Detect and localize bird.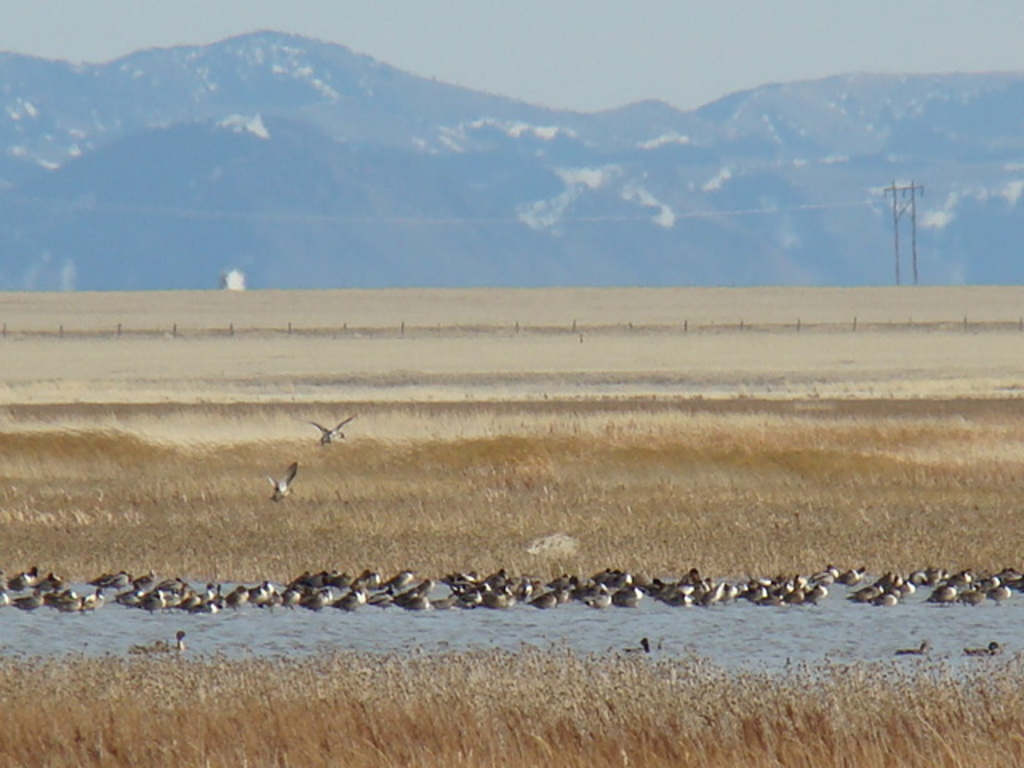
Localized at crop(515, 571, 533, 598).
